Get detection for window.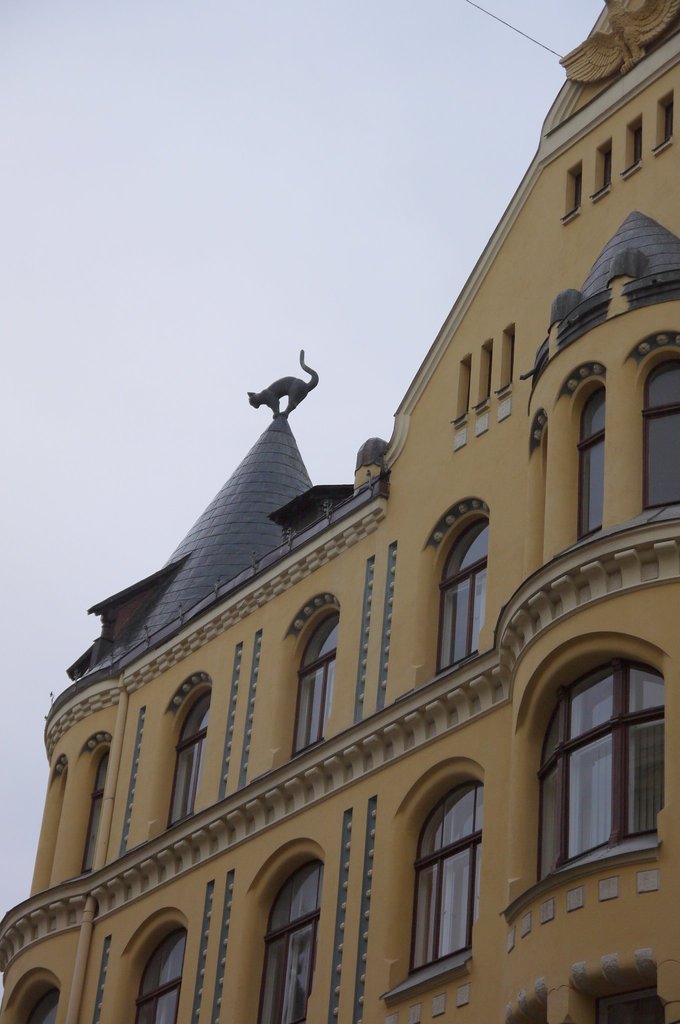
Detection: BBox(407, 752, 494, 995).
